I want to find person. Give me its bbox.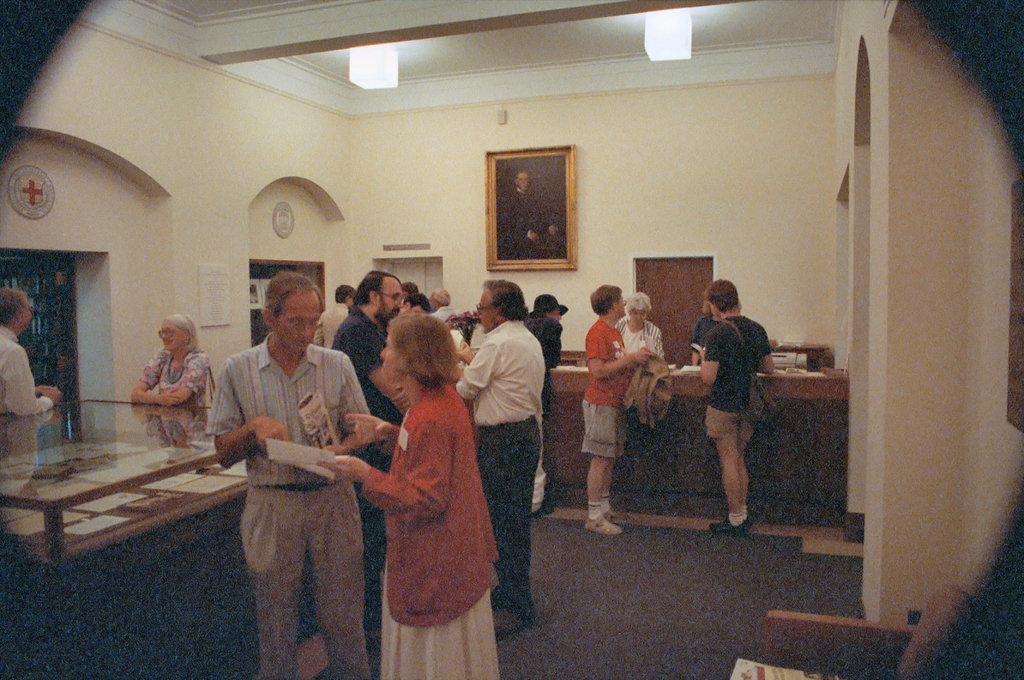
314/317/496/679.
